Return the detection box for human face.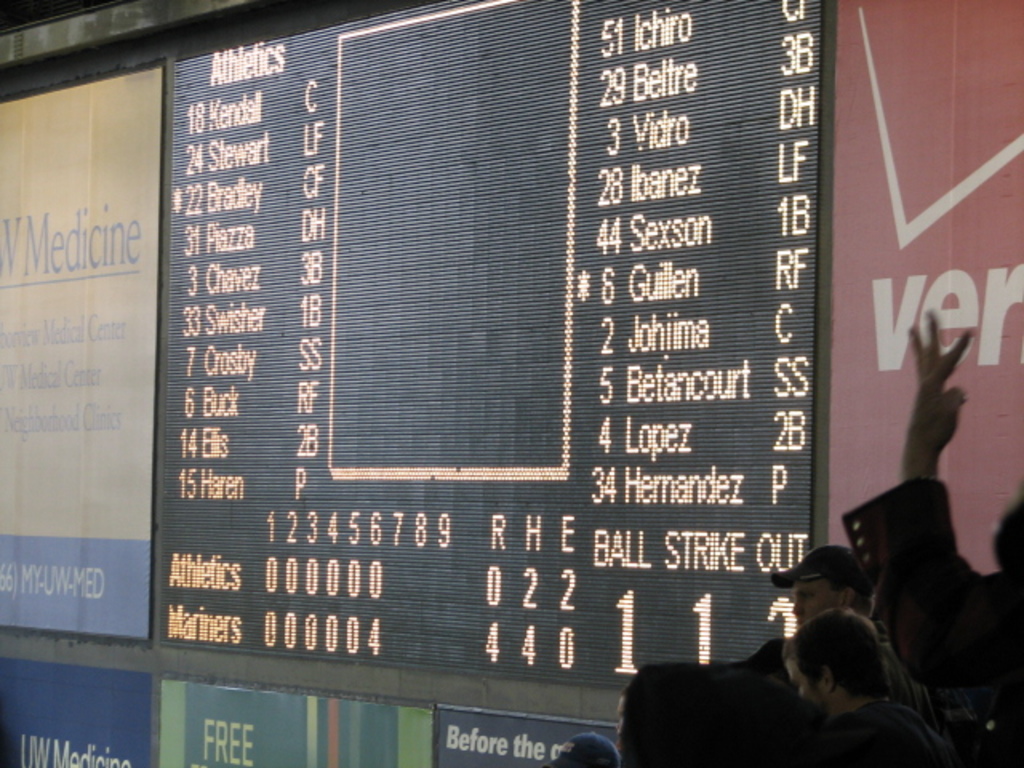
790/573/842/627.
